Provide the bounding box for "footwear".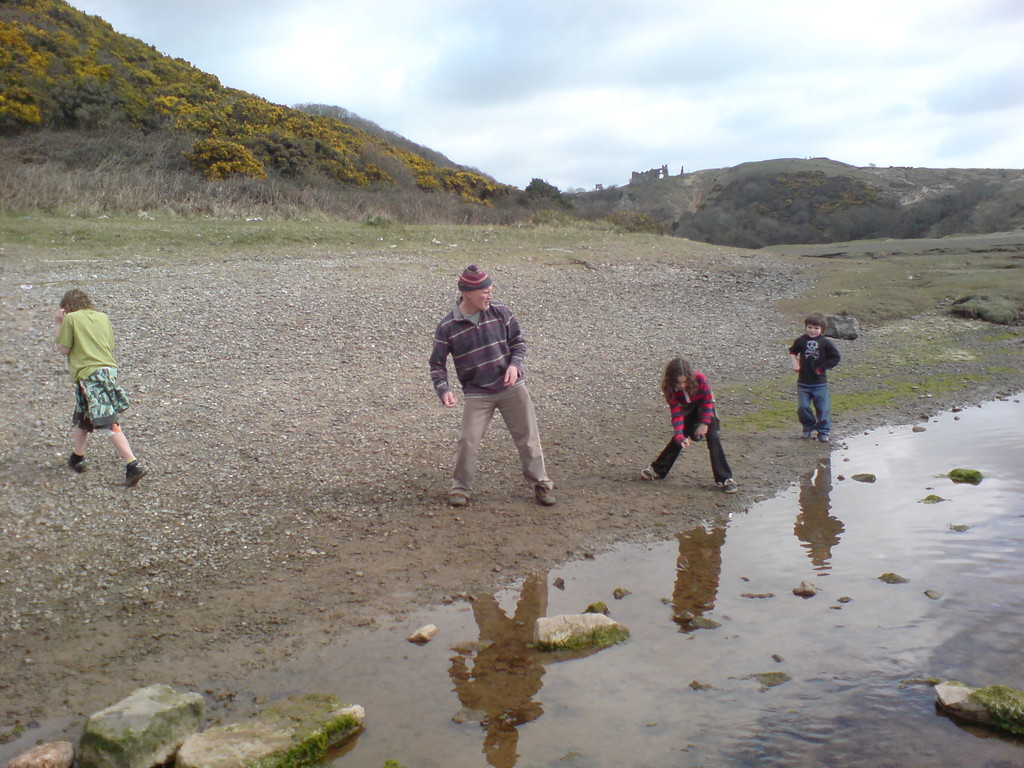
[x1=801, y1=431, x2=810, y2=439].
